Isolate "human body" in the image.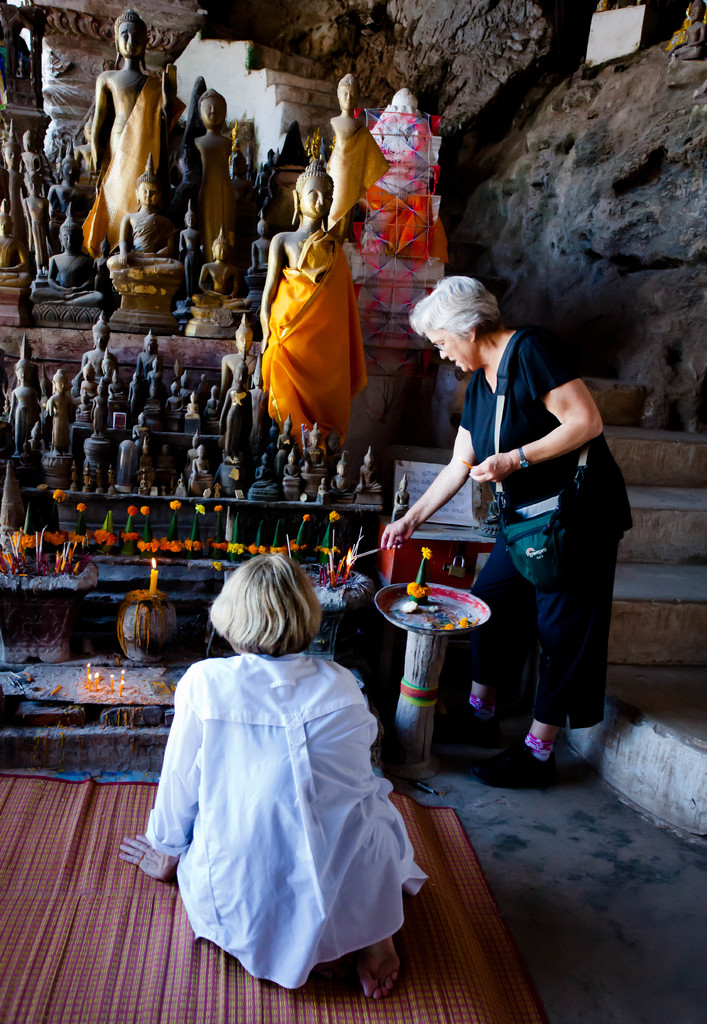
Isolated region: <bbox>28, 225, 118, 328</bbox>.
